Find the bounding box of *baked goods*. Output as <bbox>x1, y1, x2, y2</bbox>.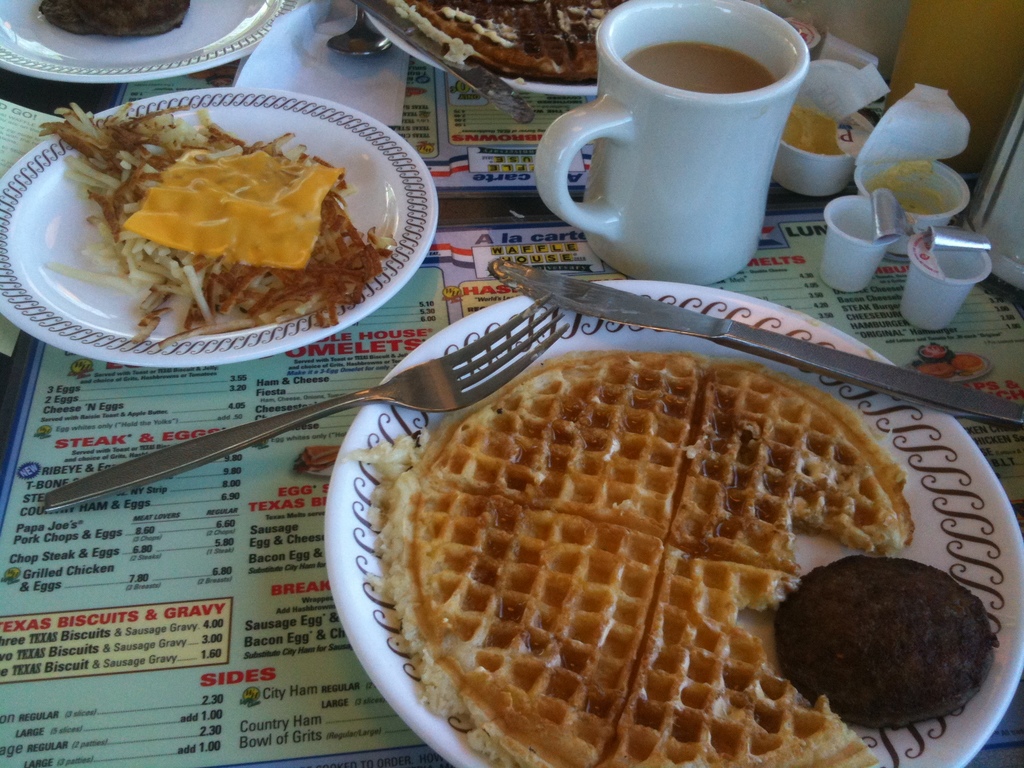
<bbox>772, 554, 1001, 730</bbox>.
